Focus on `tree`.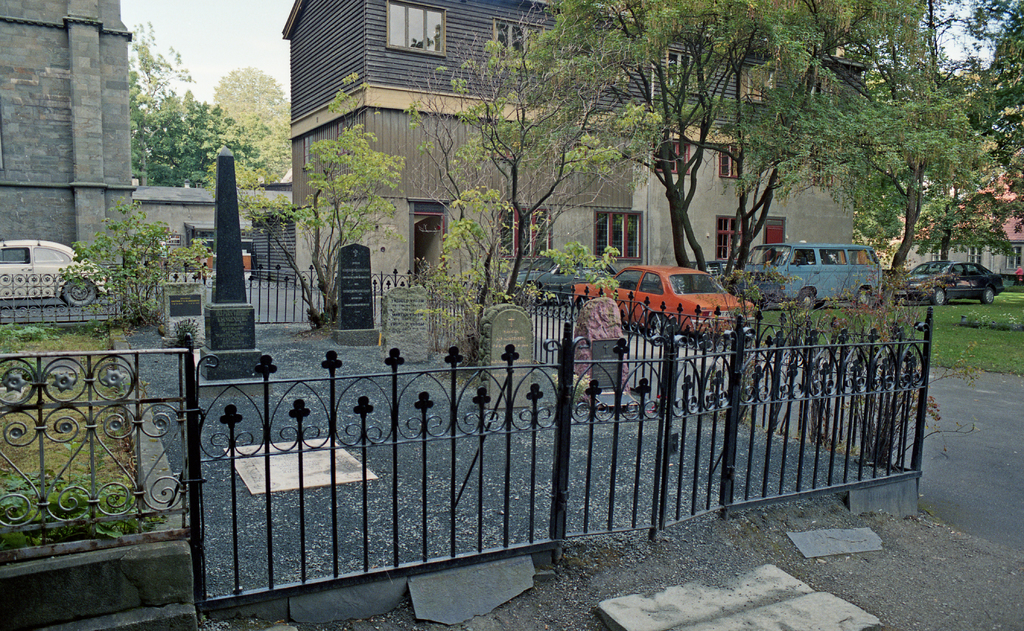
Focused at locate(941, 0, 1023, 250).
